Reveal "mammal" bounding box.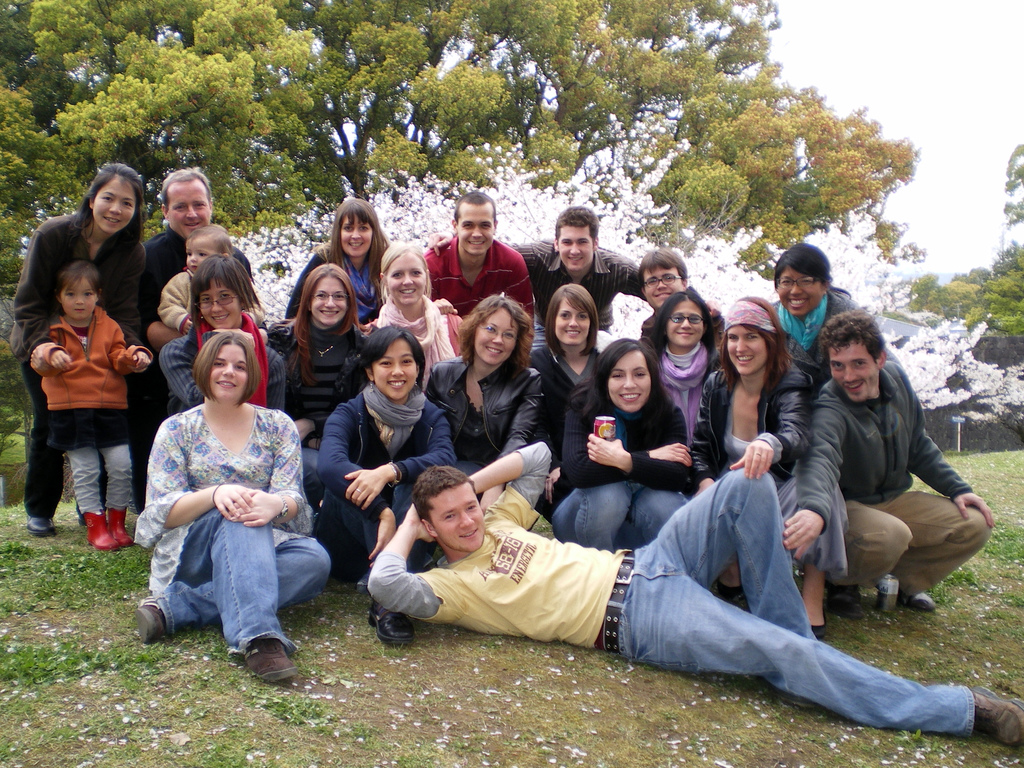
Revealed: <bbox>631, 245, 721, 321</bbox>.
